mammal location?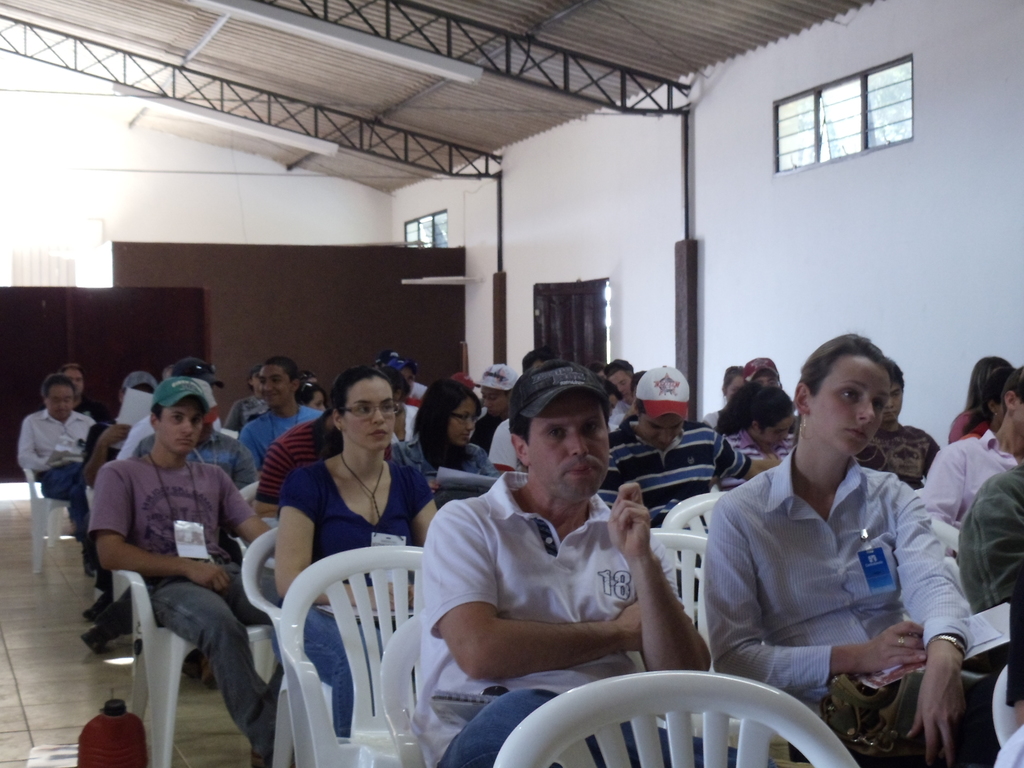
region(130, 375, 255, 495)
